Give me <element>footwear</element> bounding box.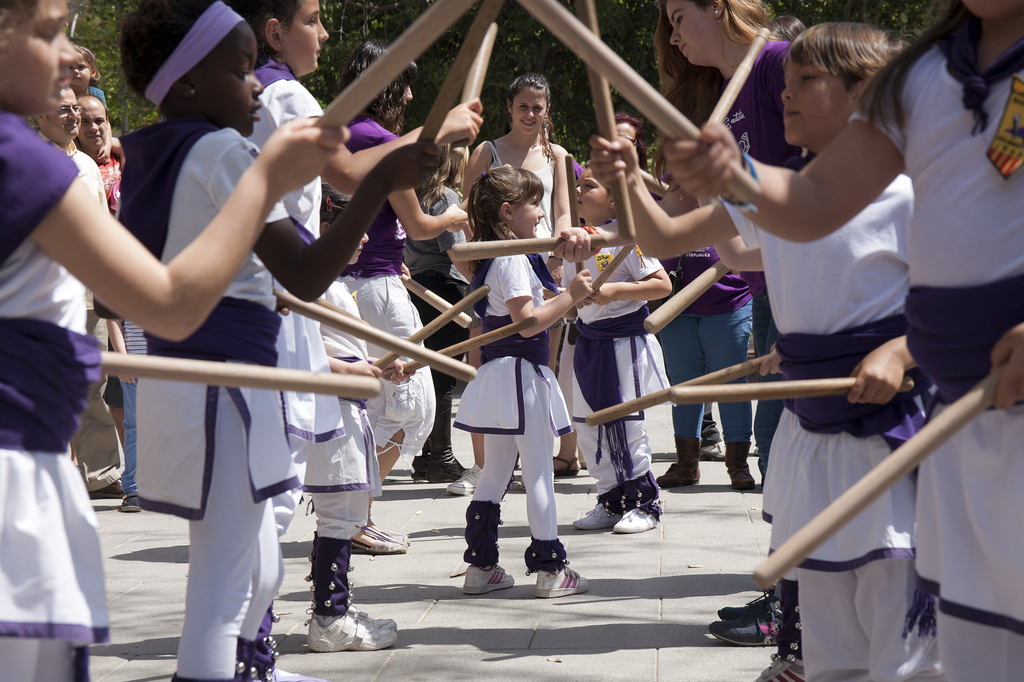
locate(721, 441, 755, 490).
